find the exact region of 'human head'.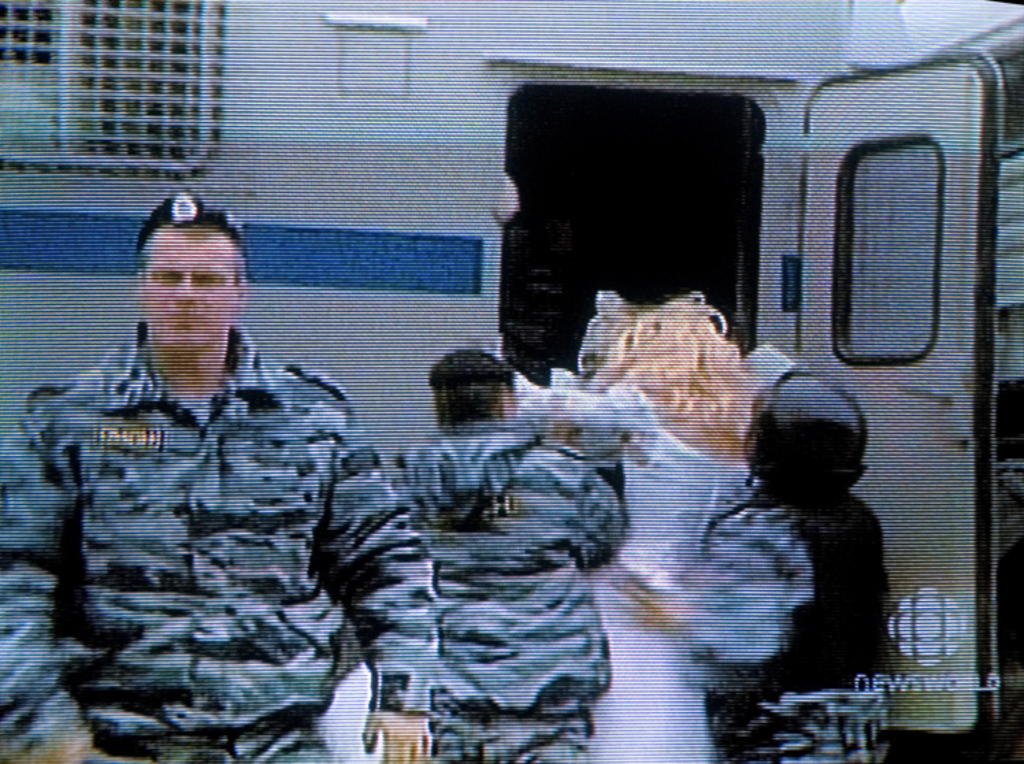
Exact region: crop(742, 368, 871, 492).
